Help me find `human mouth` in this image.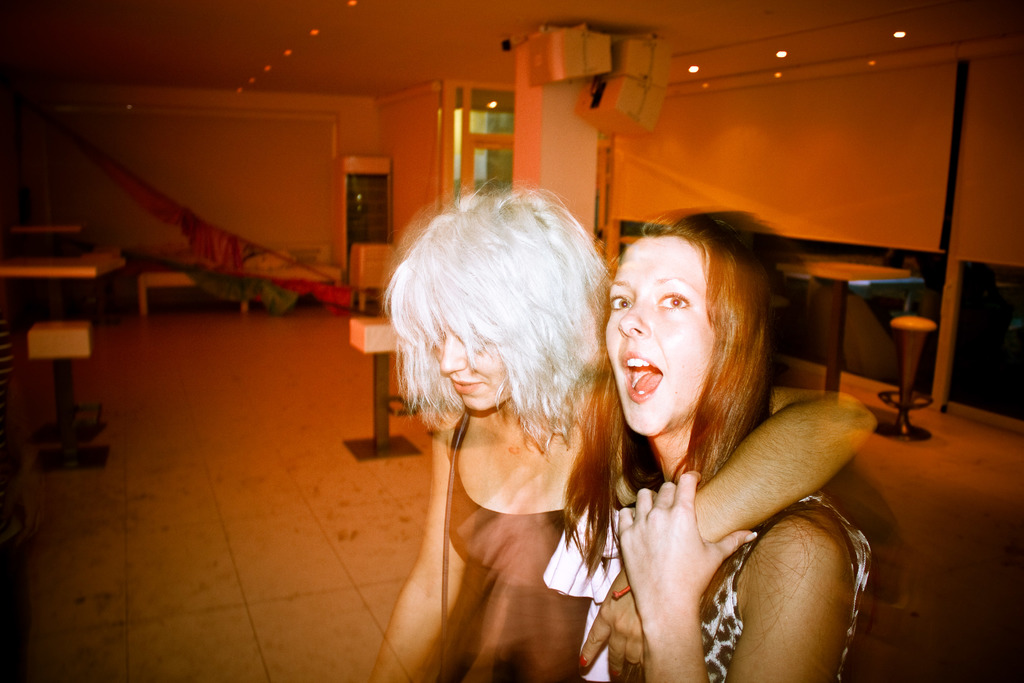
Found it: (x1=616, y1=347, x2=668, y2=405).
